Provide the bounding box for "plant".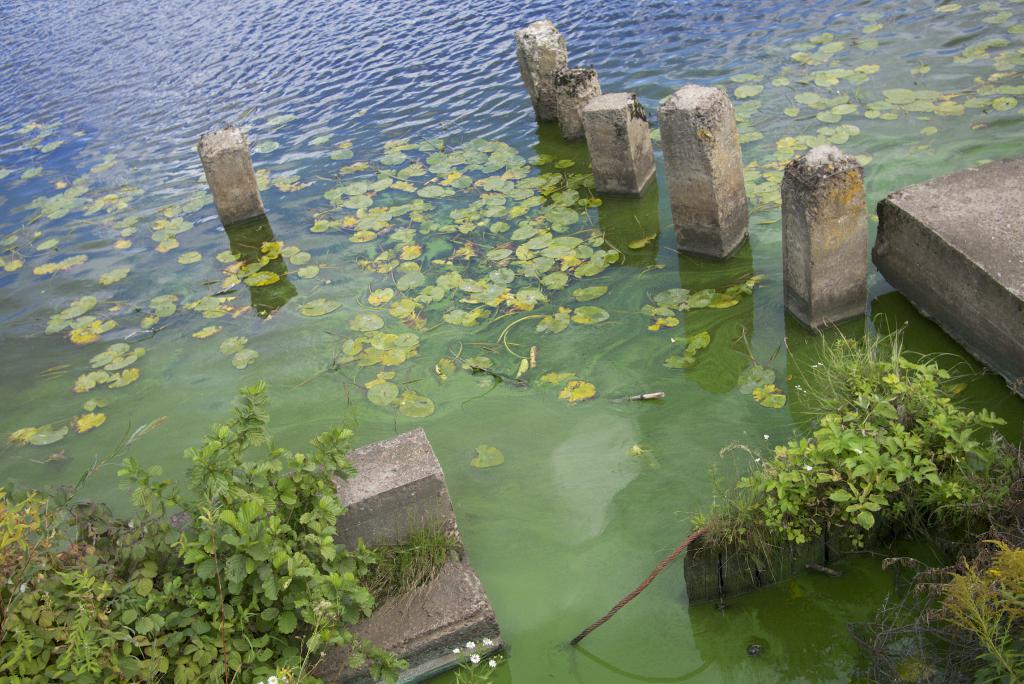
BBox(908, 587, 1023, 683).
